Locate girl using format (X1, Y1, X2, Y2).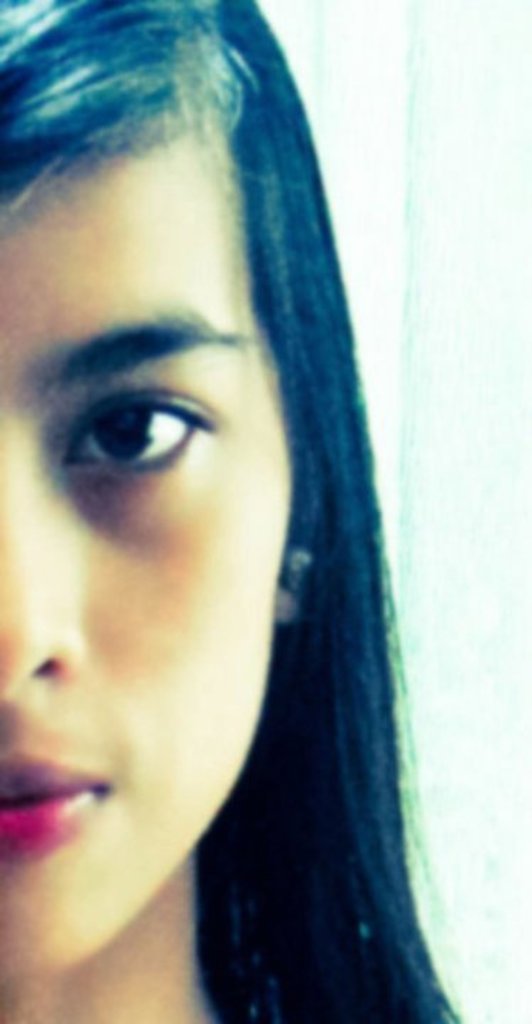
(0, 0, 465, 1023).
